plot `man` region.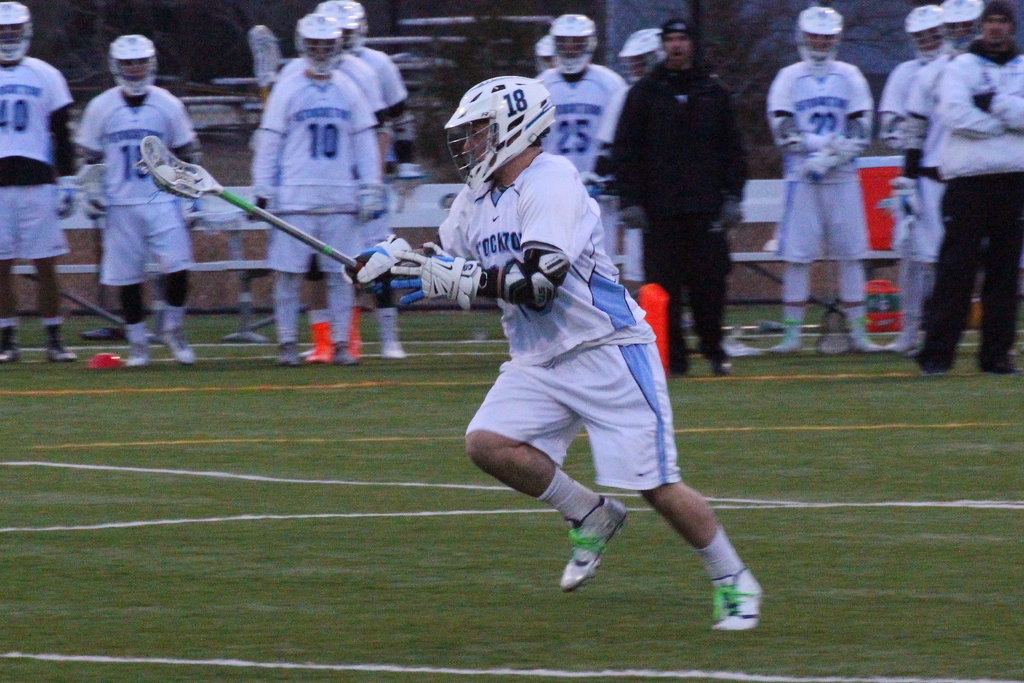
Plotted at {"x1": 881, "y1": 6, "x2": 947, "y2": 353}.
